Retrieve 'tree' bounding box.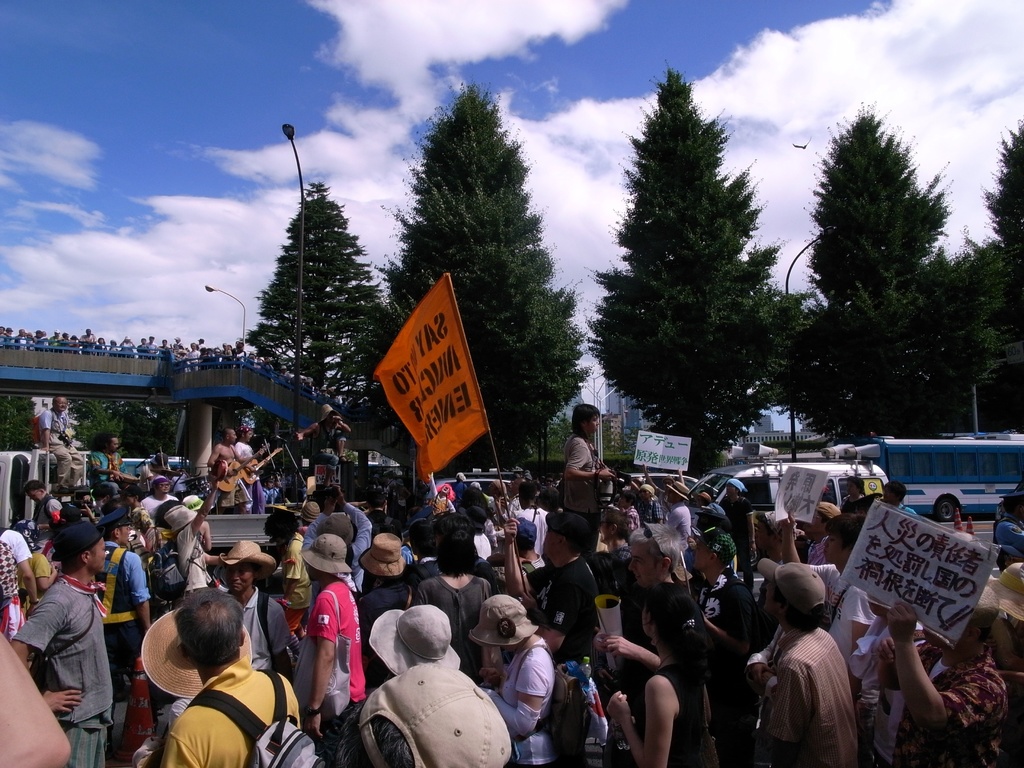
Bounding box: [974, 113, 1023, 302].
